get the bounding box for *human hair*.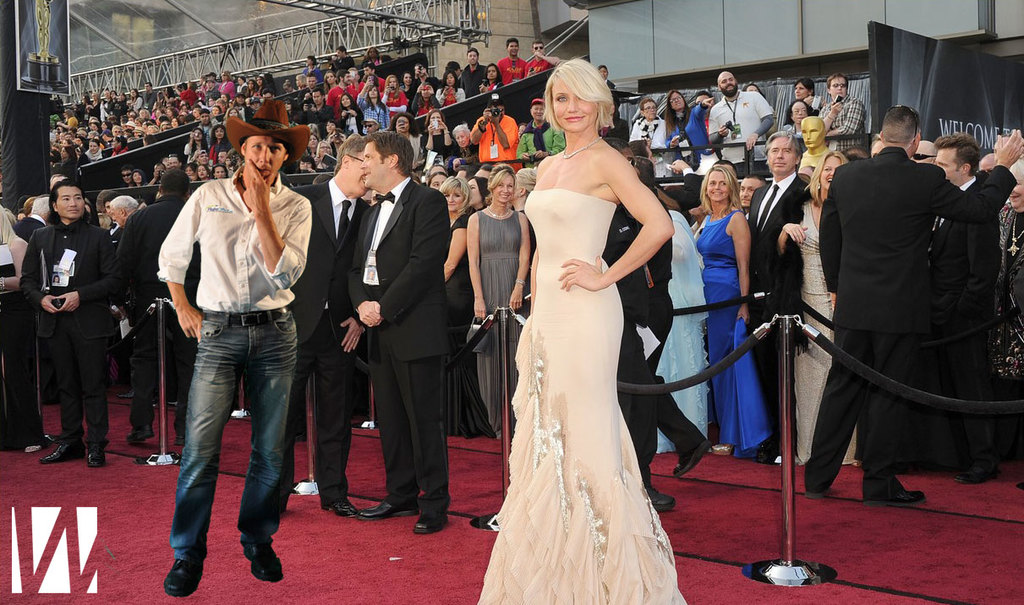
<bbox>868, 134, 884, 156</bbox>.
